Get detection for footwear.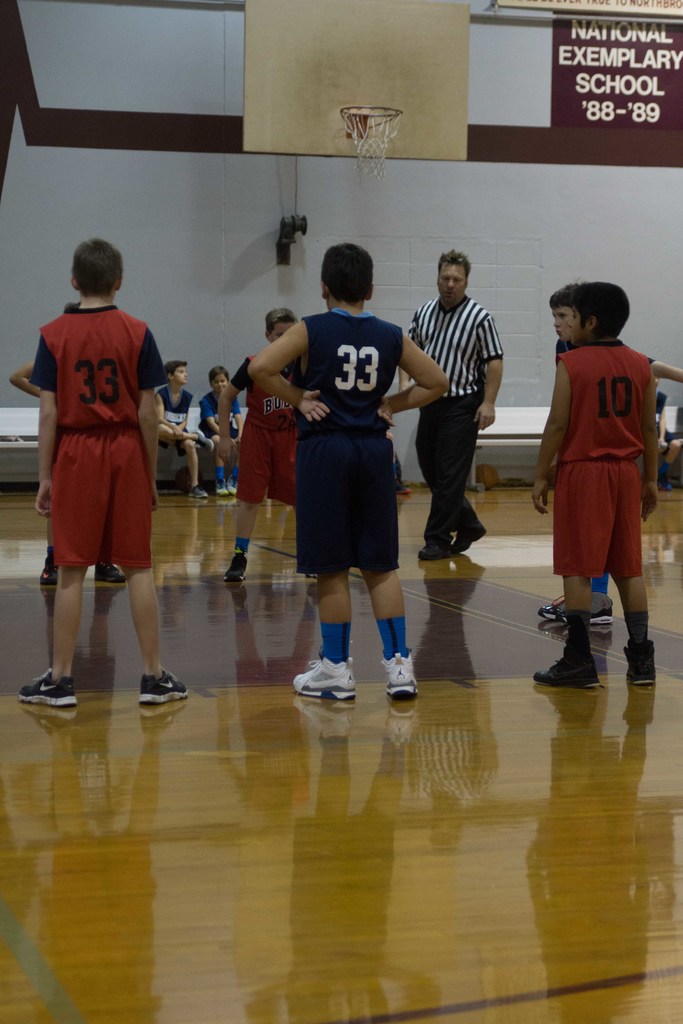
Detection: (x1=534, y1=660, x2=604, y2=686).
